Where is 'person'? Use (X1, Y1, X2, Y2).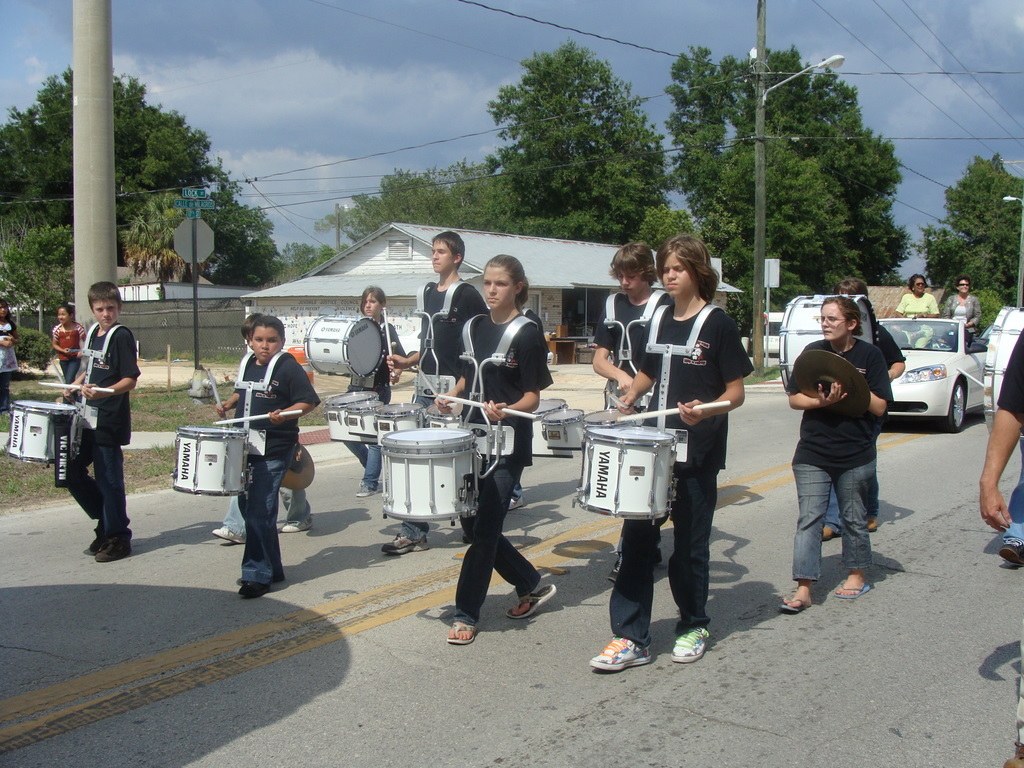
(944, 276, 985, 340).
